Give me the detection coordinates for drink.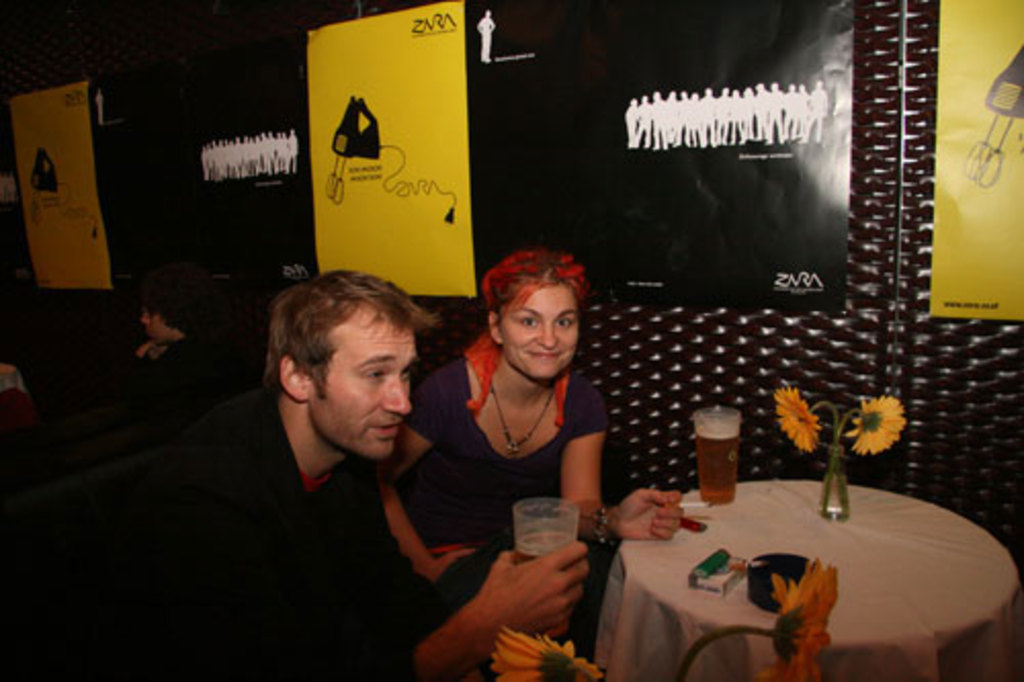
pyautogui.locateOnScreen(684, 416, 758, 512).
